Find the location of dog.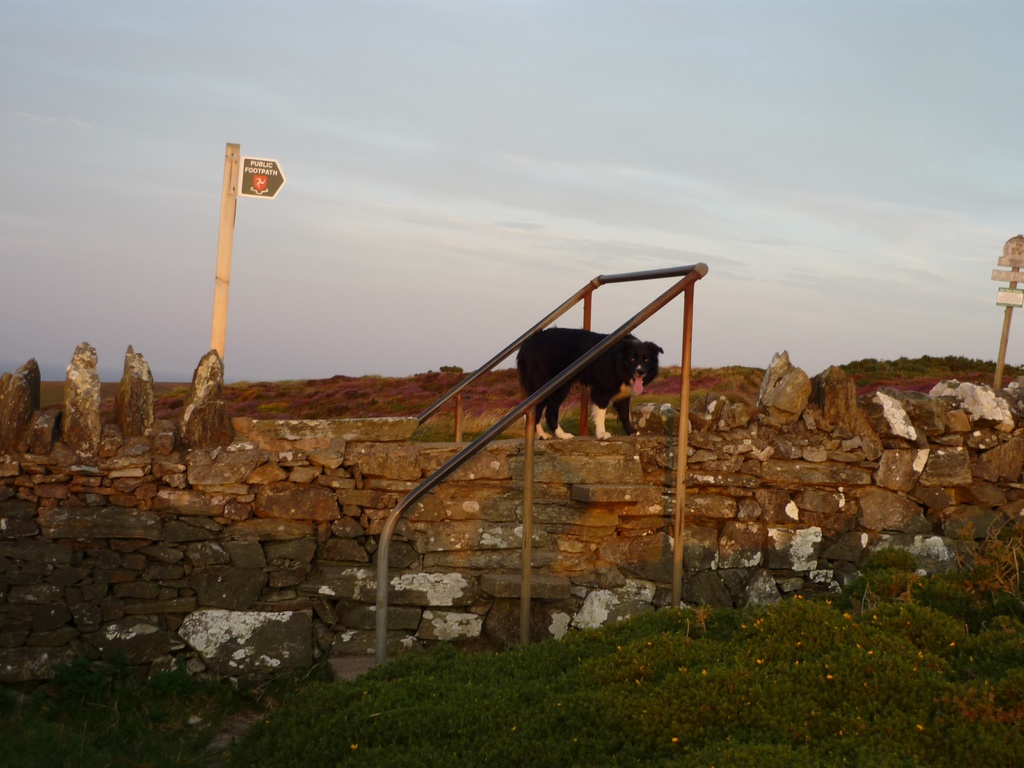
Location: 515, 323, 666, 445.
